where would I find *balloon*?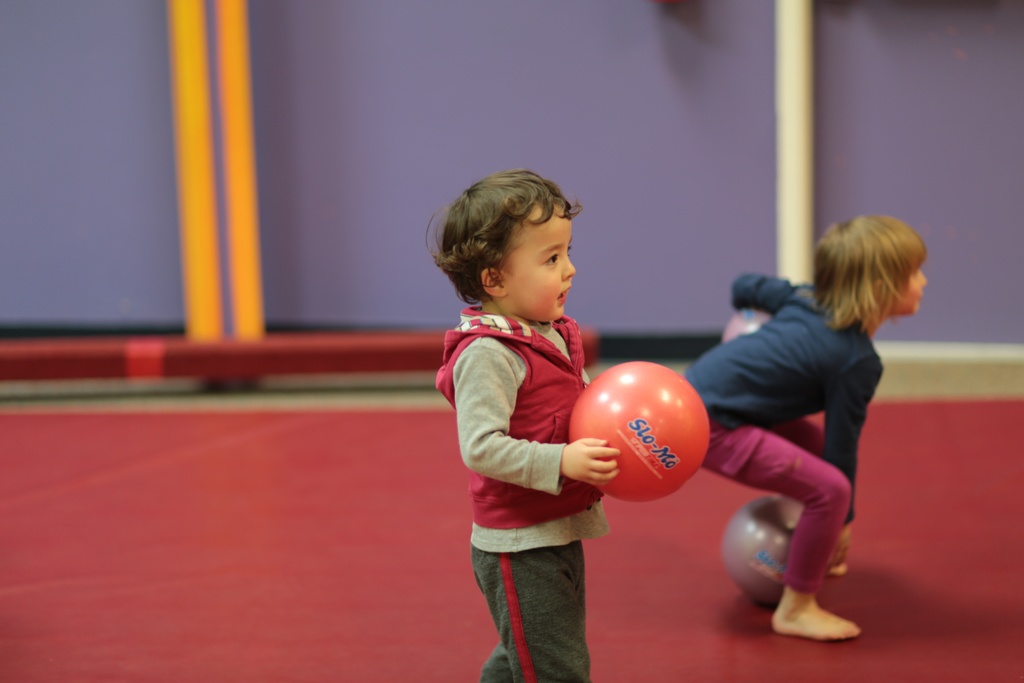
At (x1=568, y1=361, x2=711, y2=504).
